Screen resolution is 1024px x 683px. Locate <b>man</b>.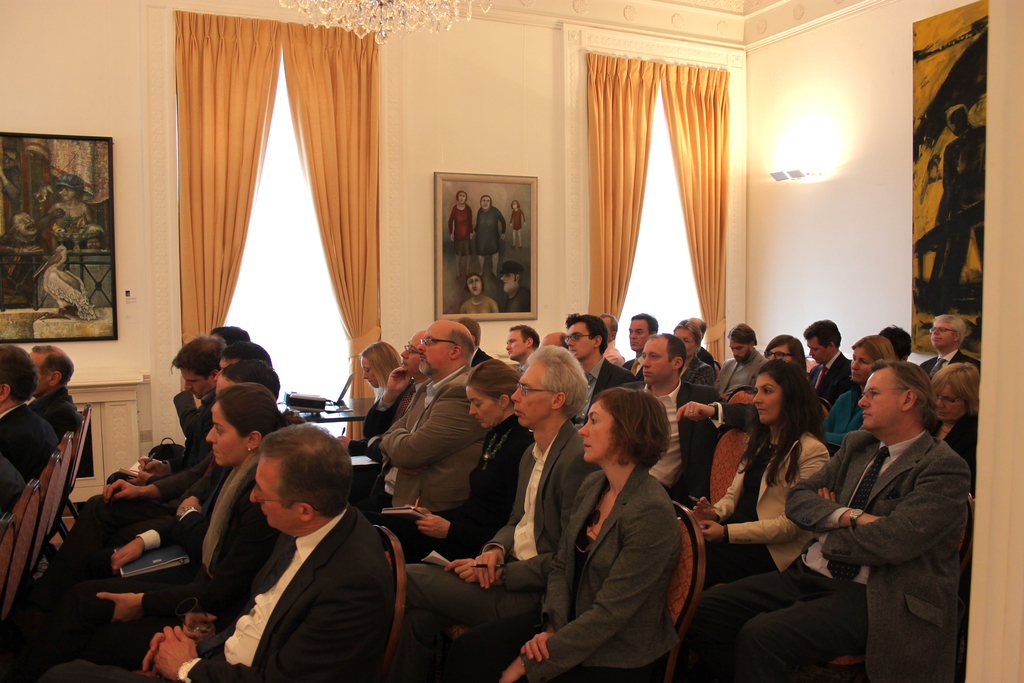
803/313/859/402.
